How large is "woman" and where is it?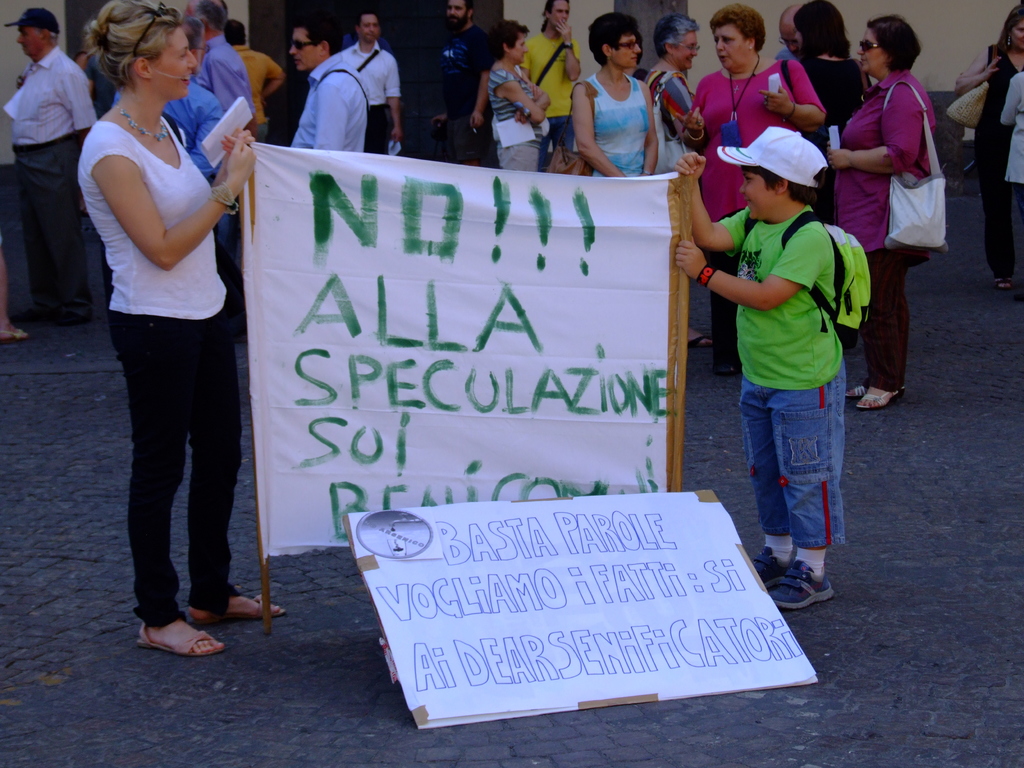
Bounding box: detection(792, 0, 872, 156).
